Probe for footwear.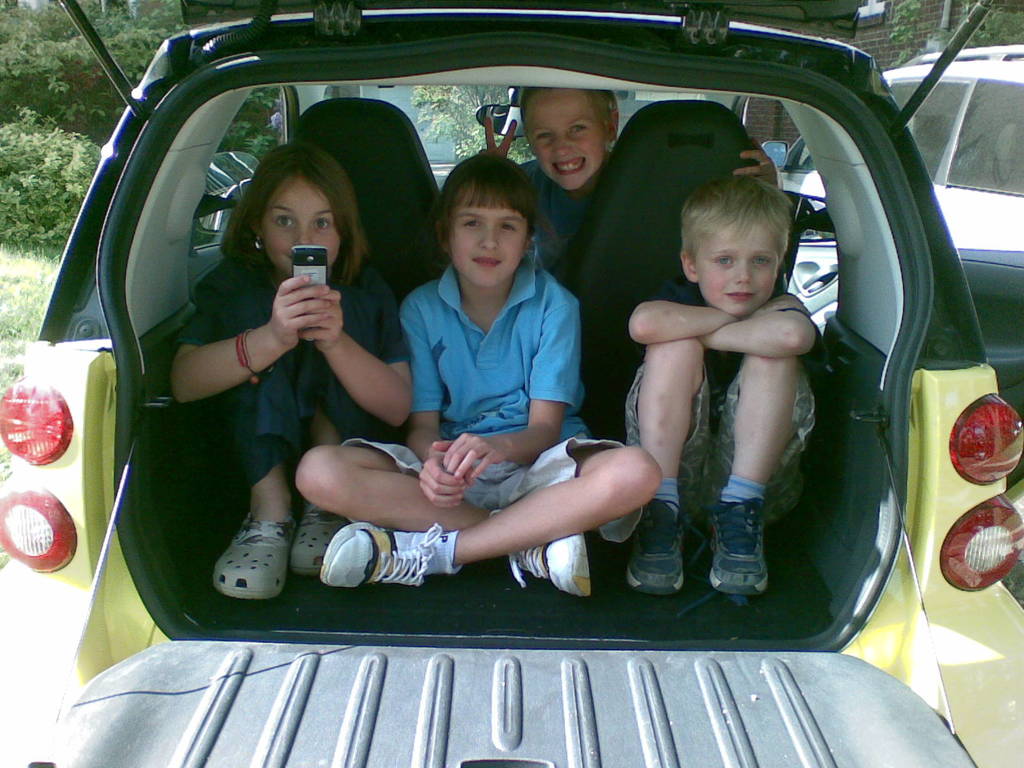
Probe result: box(625, 500, 685, 596).
